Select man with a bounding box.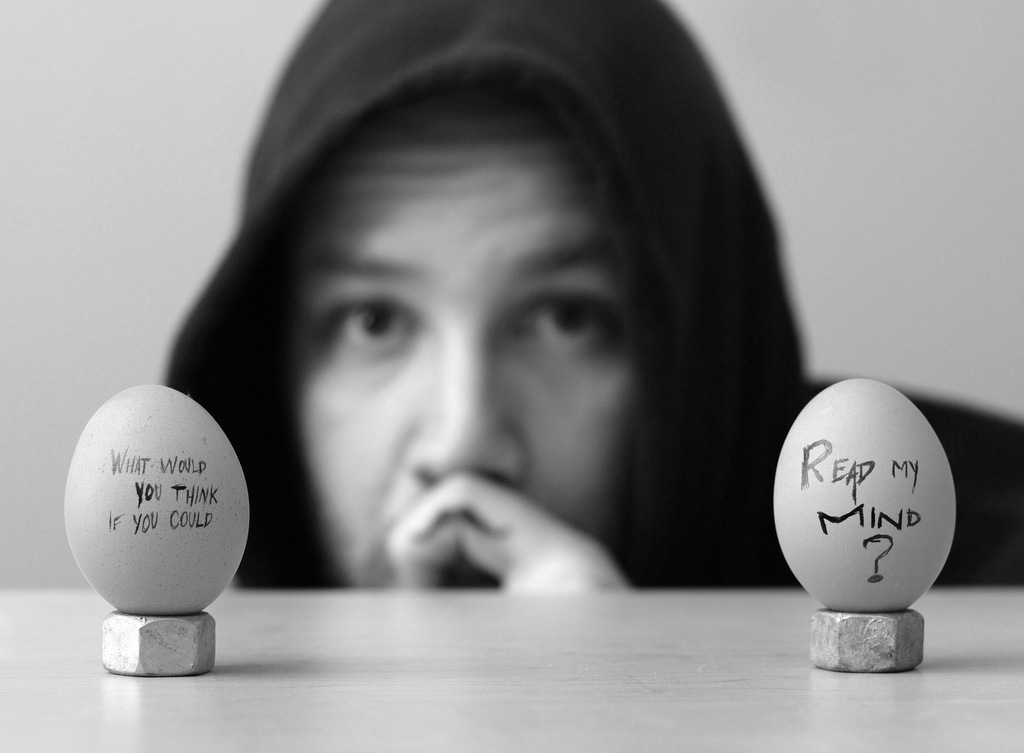
90, 13, 1023, 603.
